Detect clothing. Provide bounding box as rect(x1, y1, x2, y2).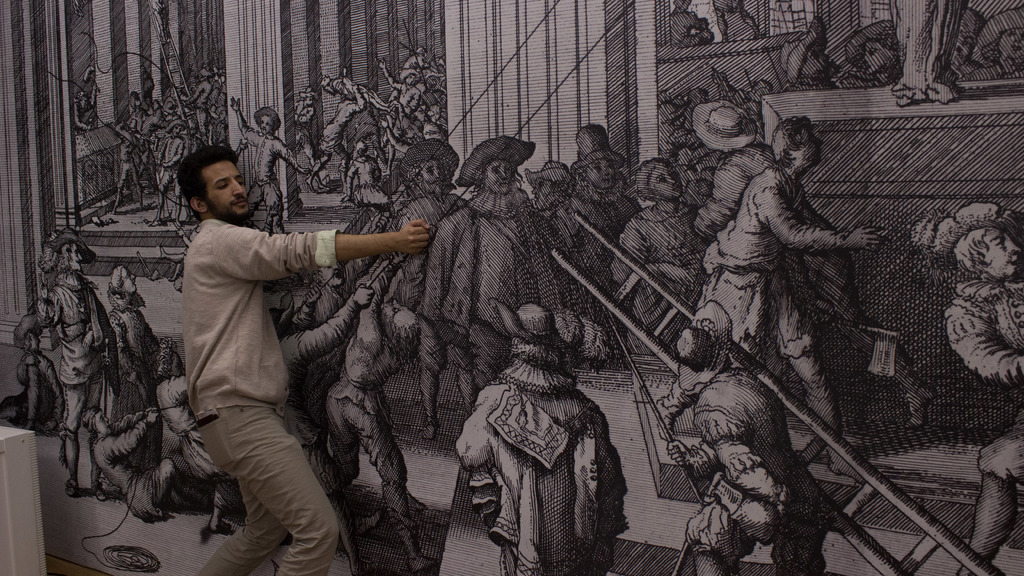
rect(198, 227, 322, 565).
